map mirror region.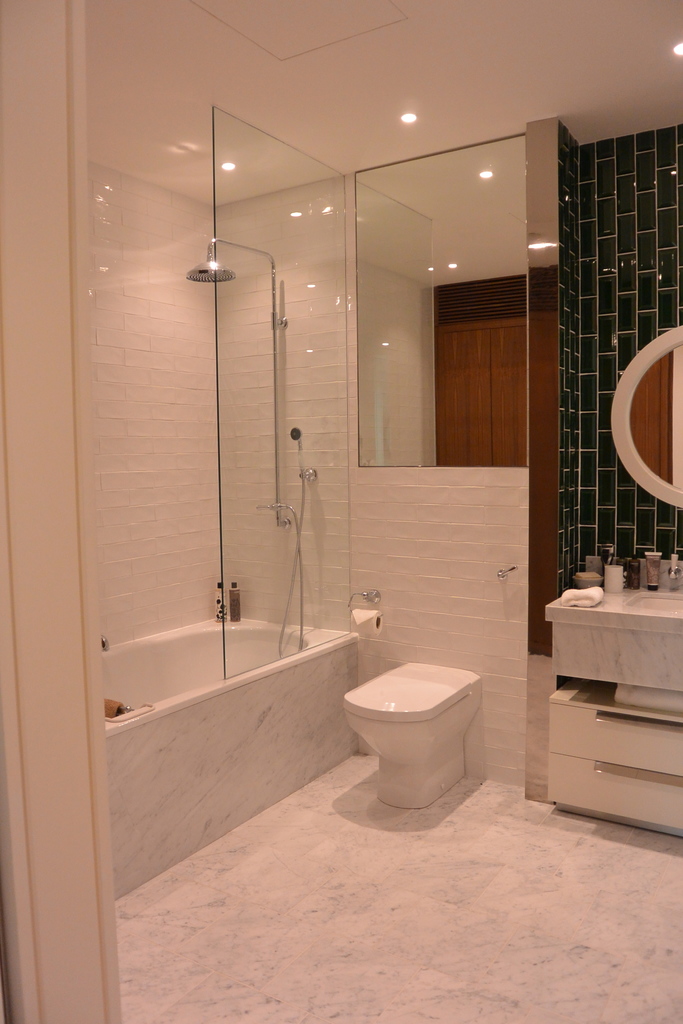
Mapped to 353/132/526/468.
